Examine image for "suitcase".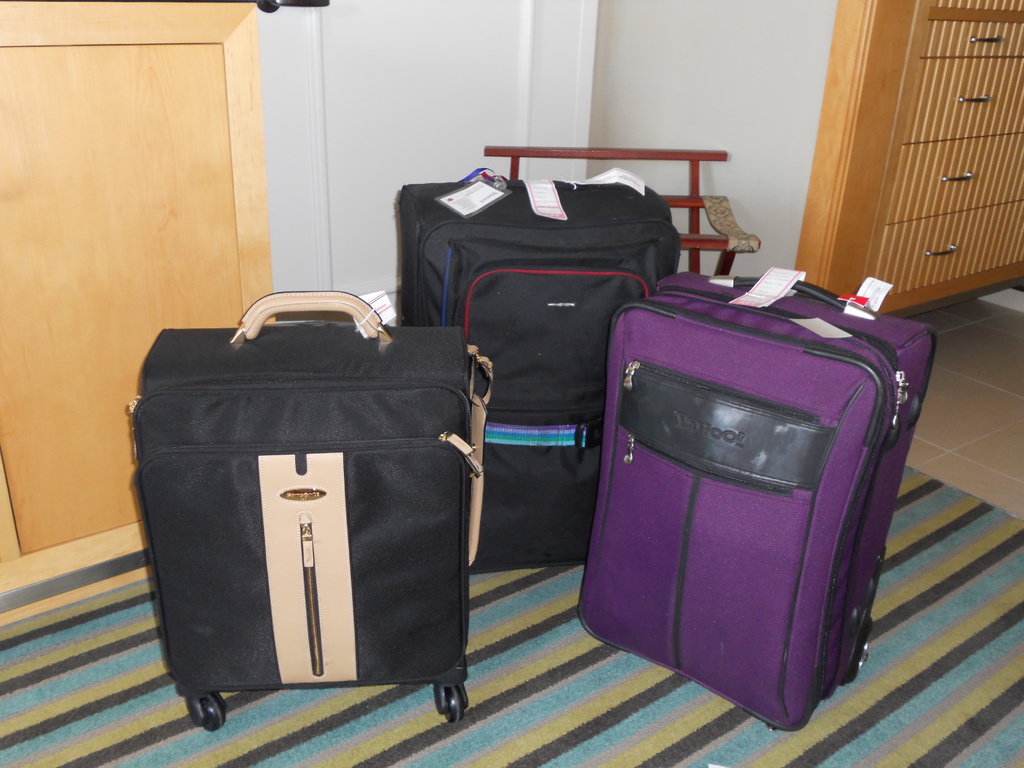
Examination result: box(574, 262, 940, 730).
